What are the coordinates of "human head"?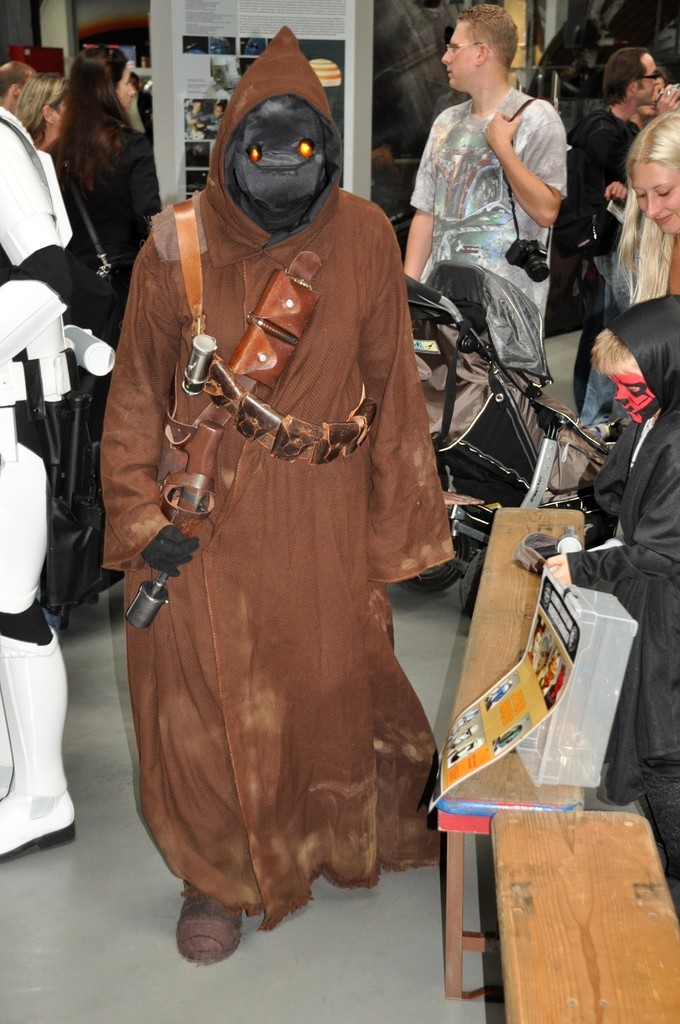
442/0/519/90.
